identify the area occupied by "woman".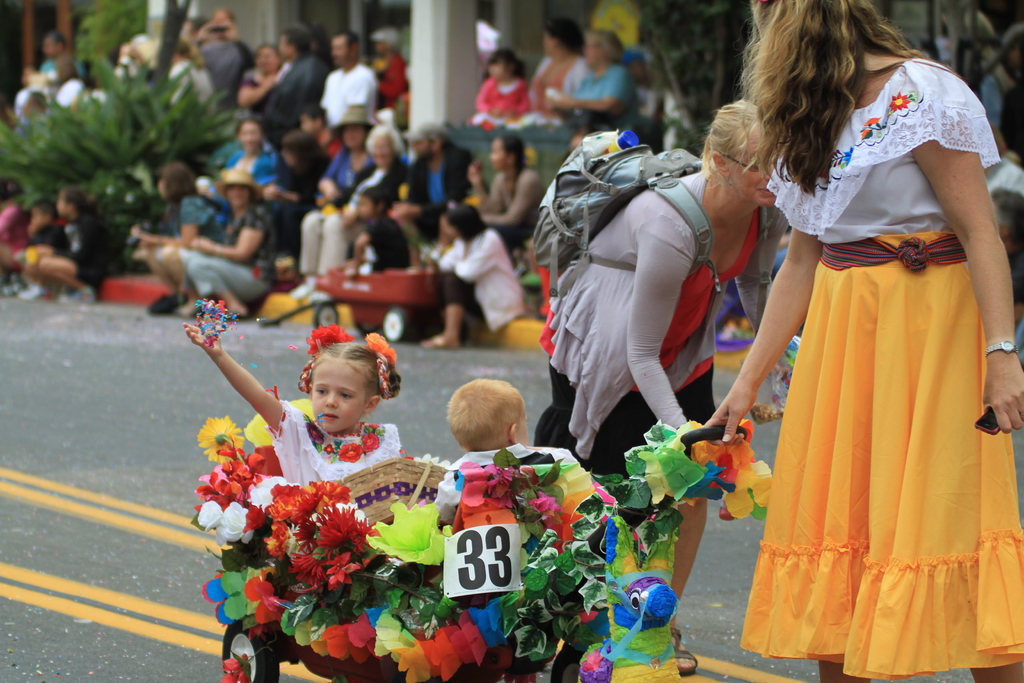
Area: <box>529,17,584,120</box>.
